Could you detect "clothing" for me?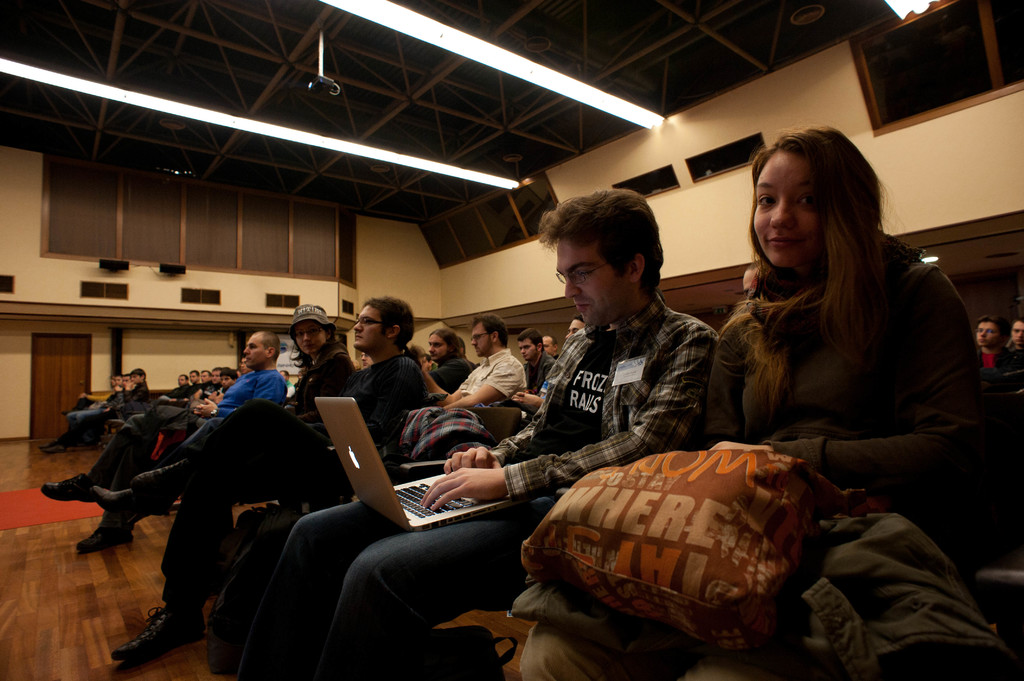
Detection result: (x1=415, y1=352, x2=482, y2=392).
